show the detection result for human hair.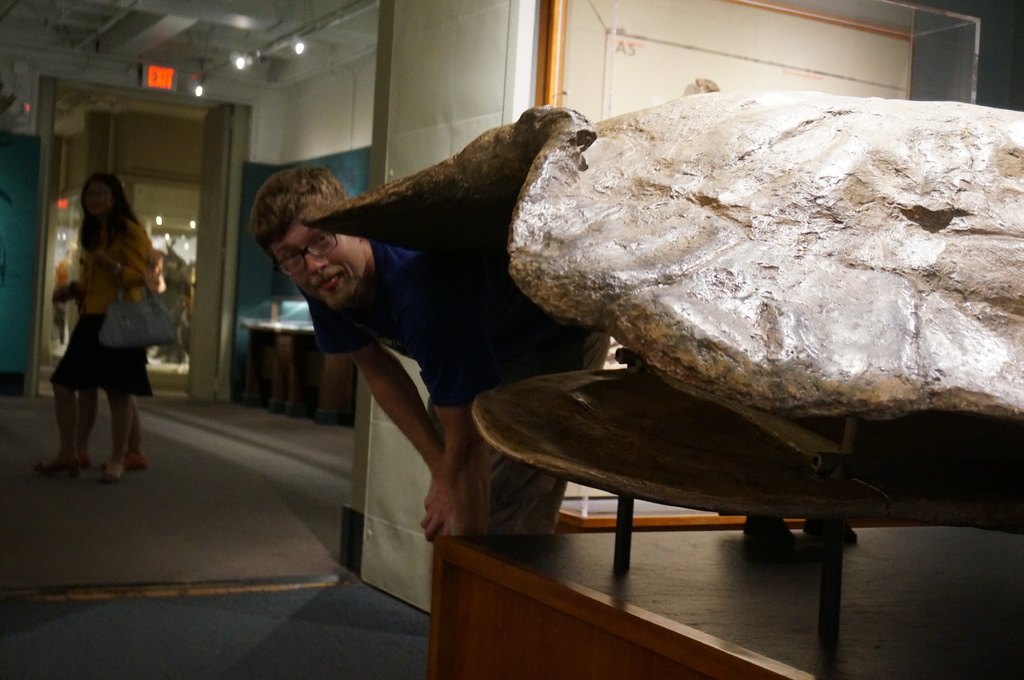
<bbox>243, 166, 347, 249</bbox>.
